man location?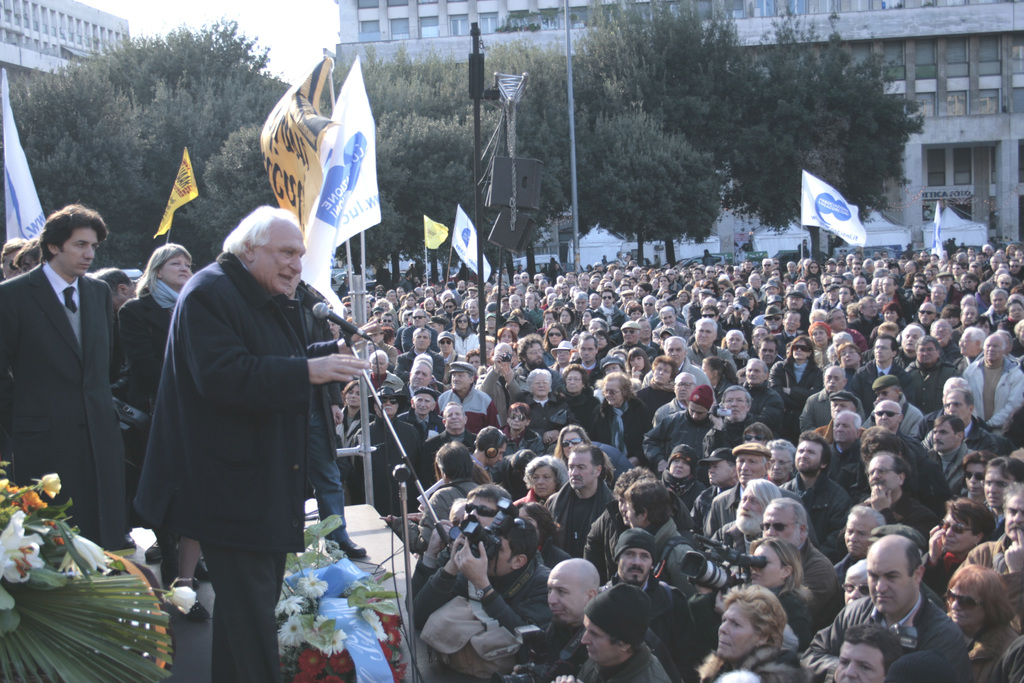
[left=657, top=302, right=684, bottom=338]
